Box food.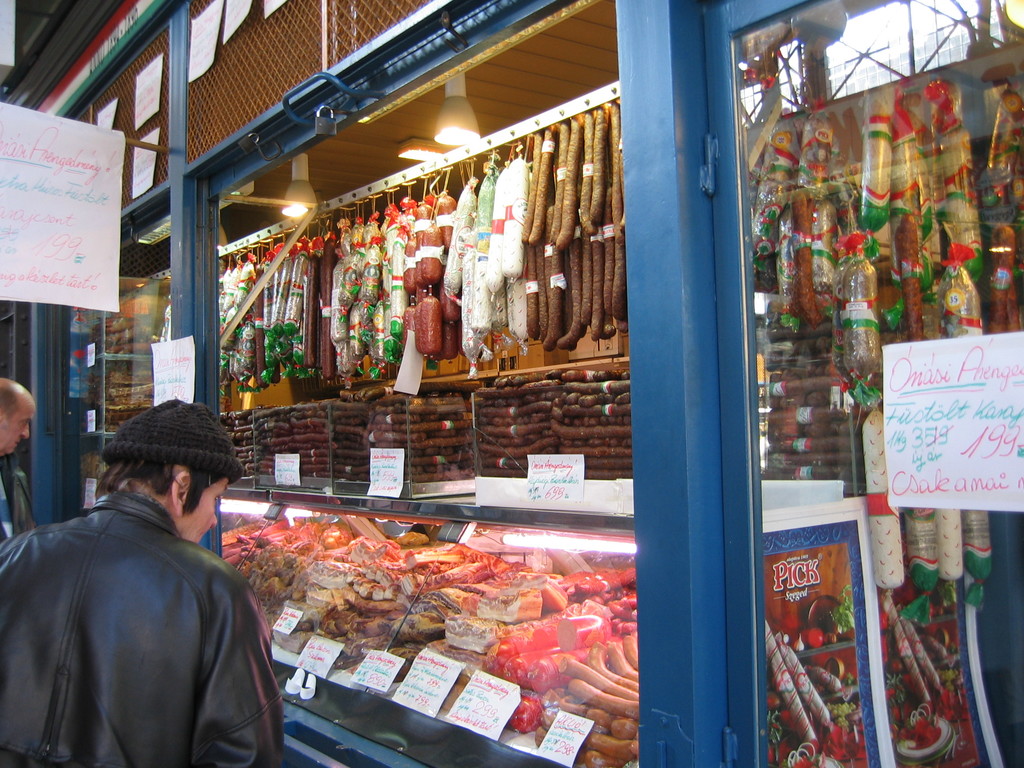
box=[218, 95, 632, 486].
